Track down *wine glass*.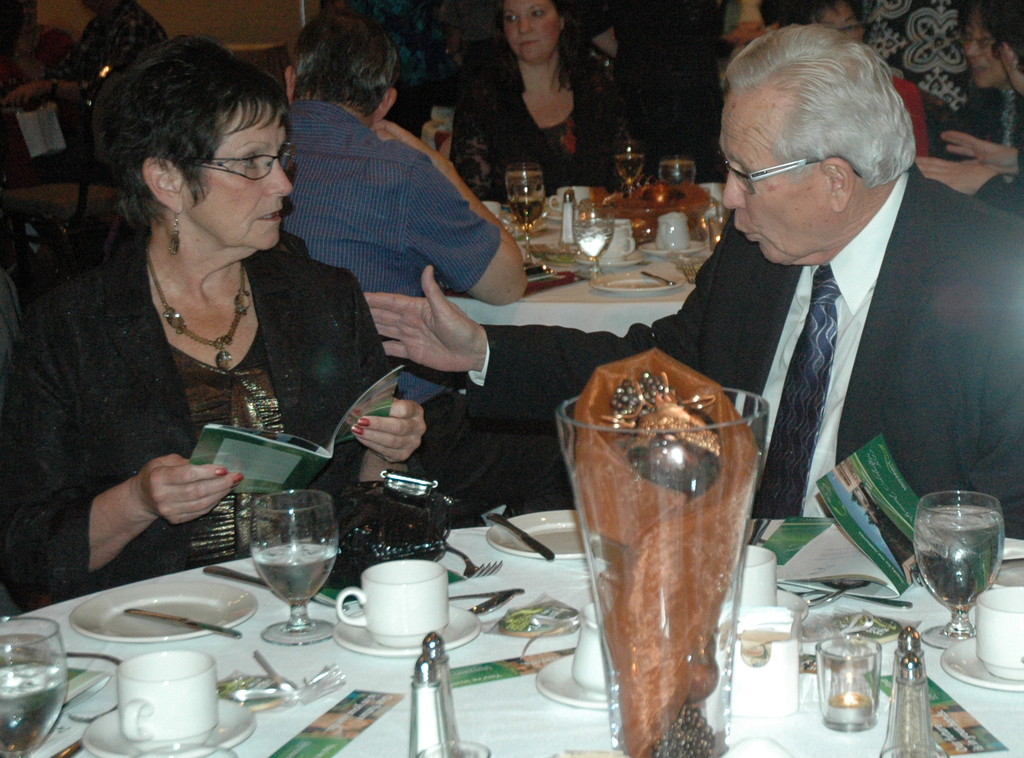
Tracked to {"x1": 249, "y1": 493, "x2": 344, "y2": 640}.
